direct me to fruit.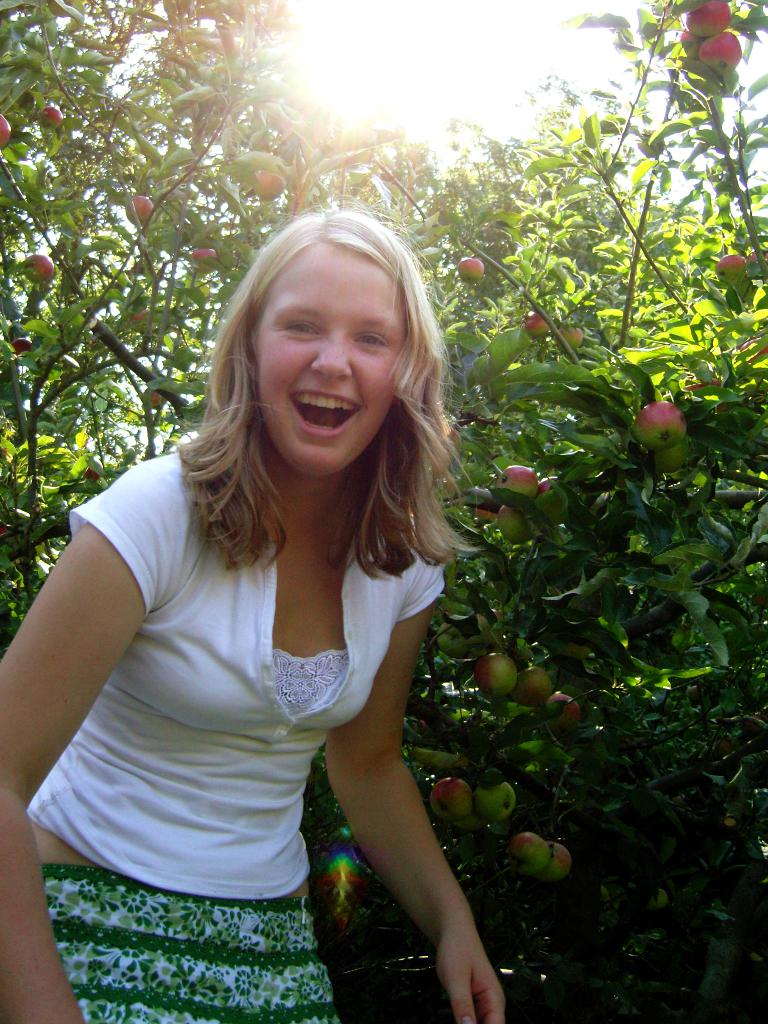
Direction: detection(427, 771, 476, 825).
